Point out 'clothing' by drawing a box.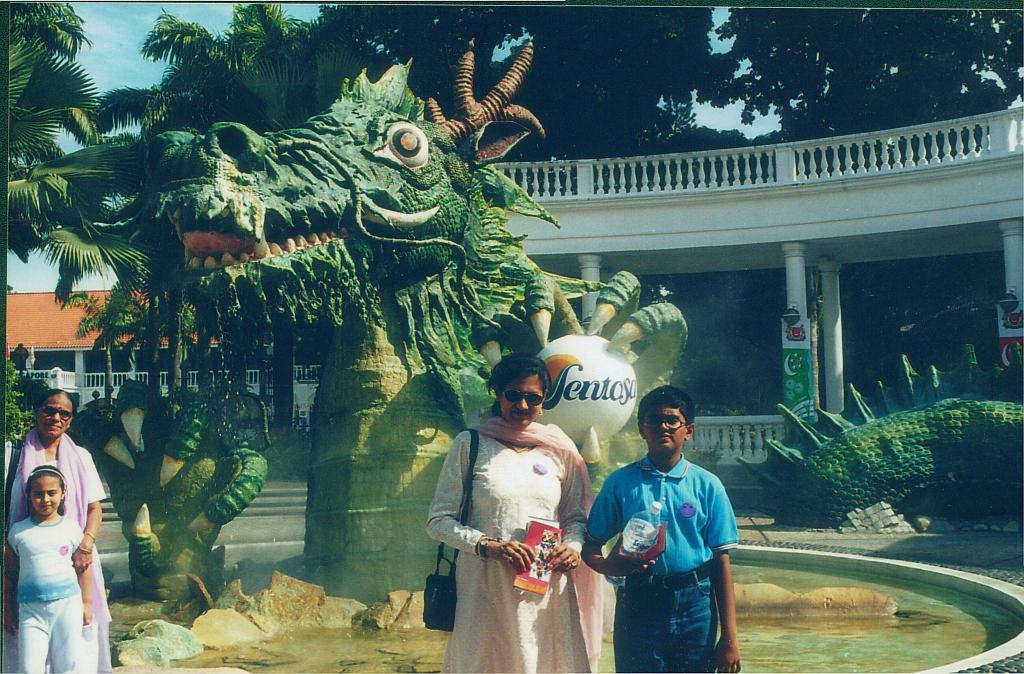
582, 453, 739, 673.
